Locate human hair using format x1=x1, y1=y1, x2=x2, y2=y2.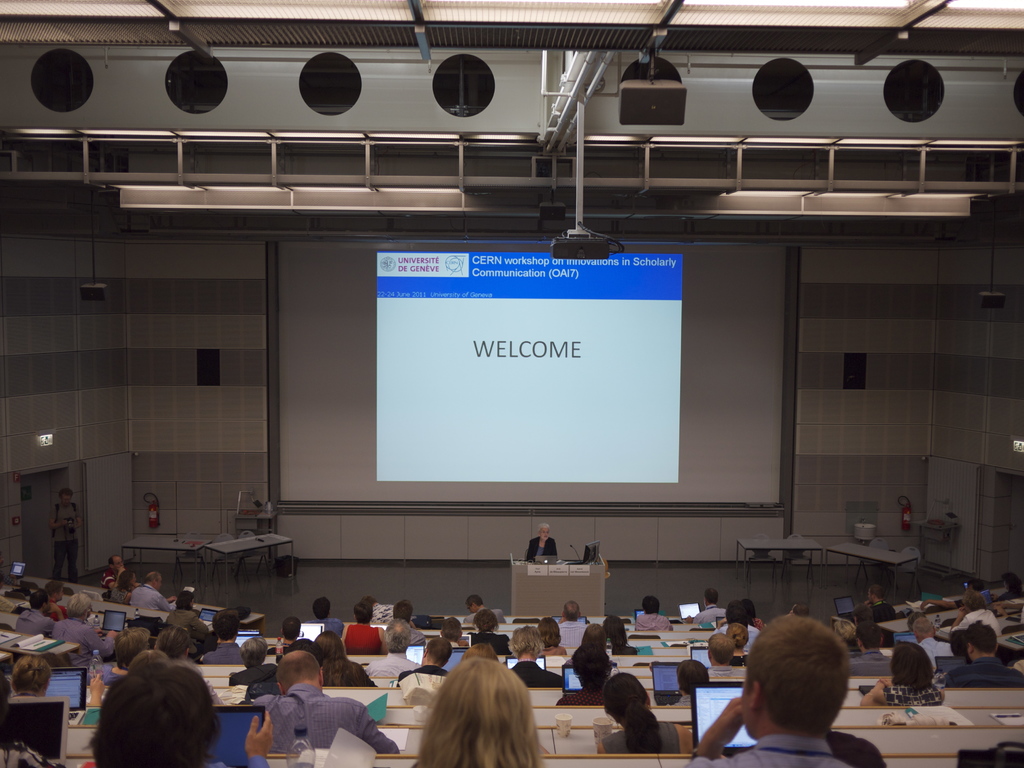
x1=49, y1=579, x2=63, y2=599.
